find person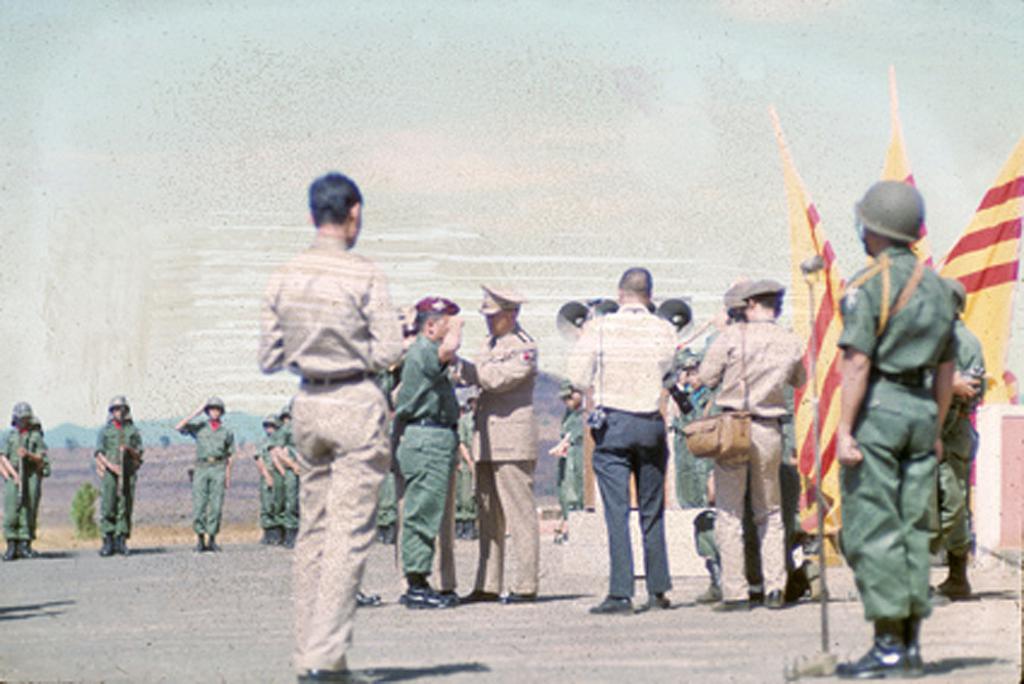
pyautogui.locateOnScreen(252, 167, 365, 678)
